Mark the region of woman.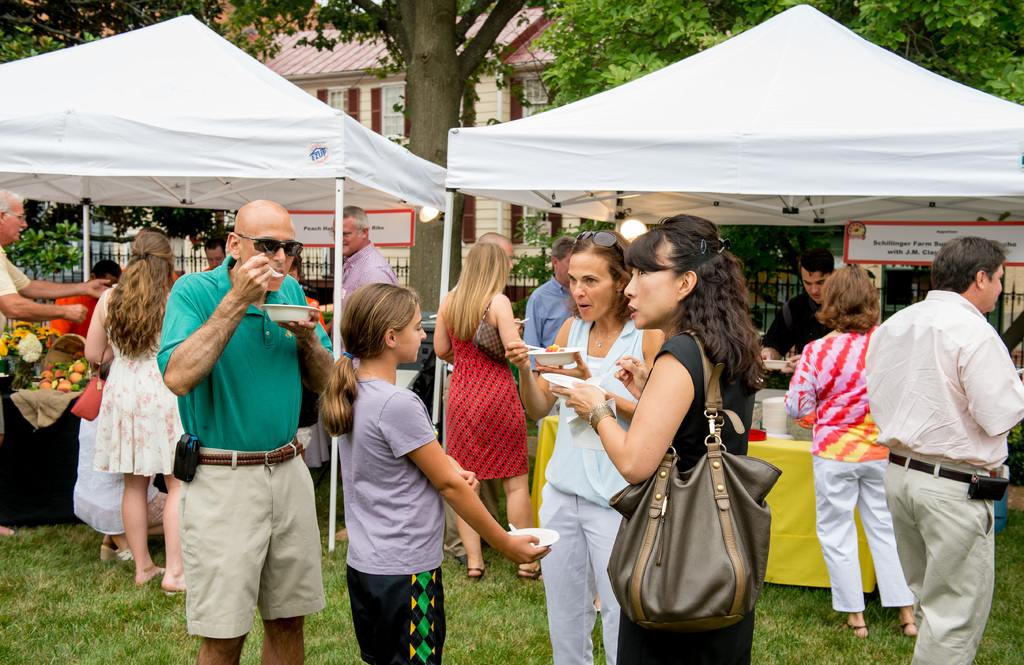
Region: pyautogui.locateOnScreen(797, 263, 902, 651).
